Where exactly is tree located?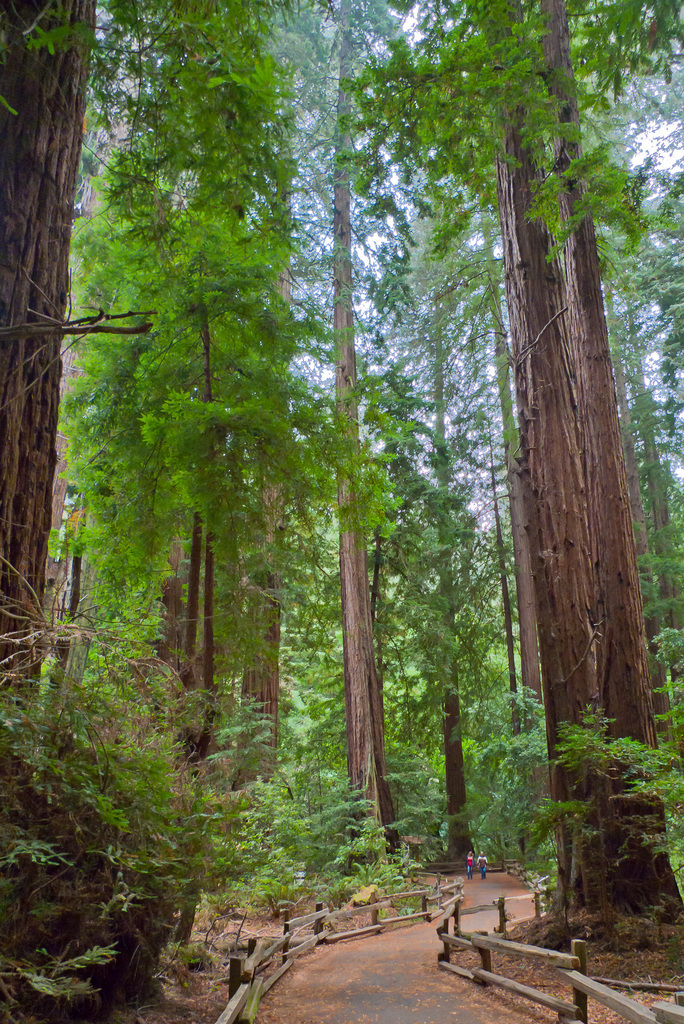
Its bounding box is rect(67, 90, 316, 778).
